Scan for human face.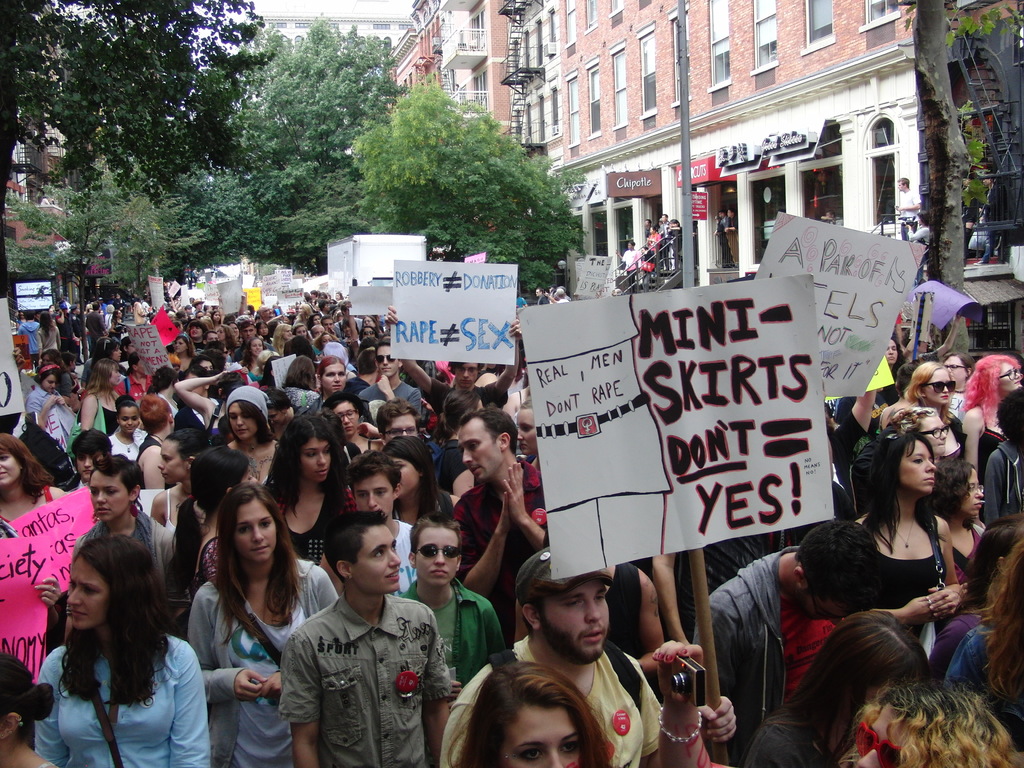
Scan result: <bbox>924, 371, 952, 404</bbox>.
